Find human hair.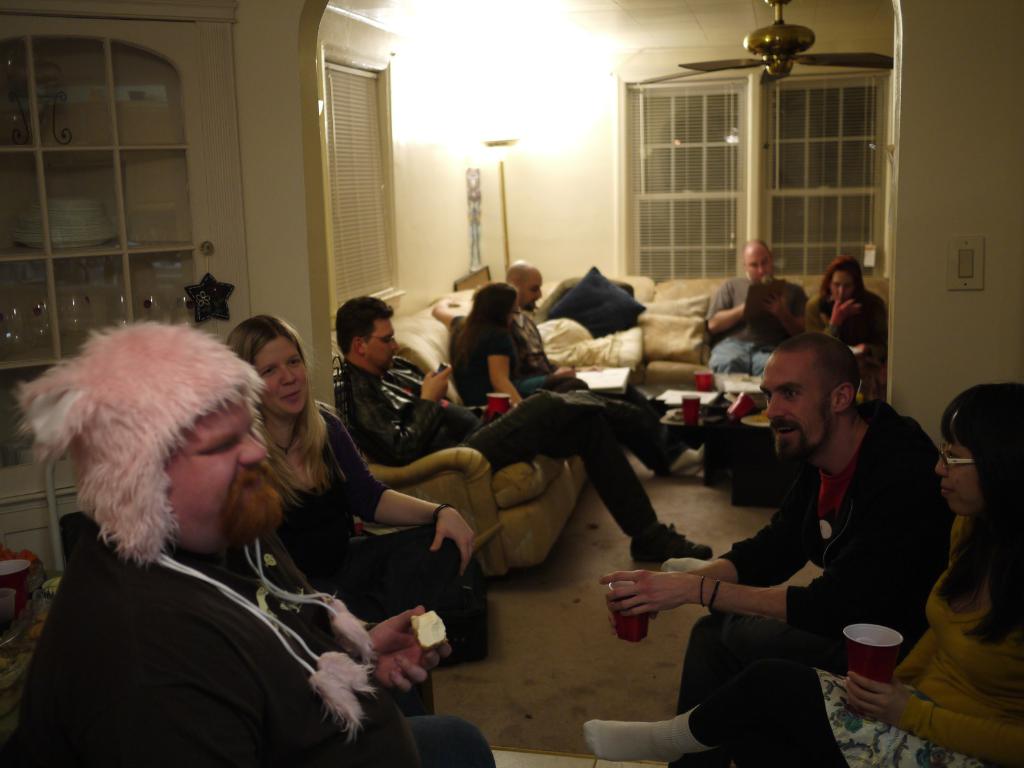
{"x1": 337, "y1": 297, "x2": 392, "y2": 358}.
